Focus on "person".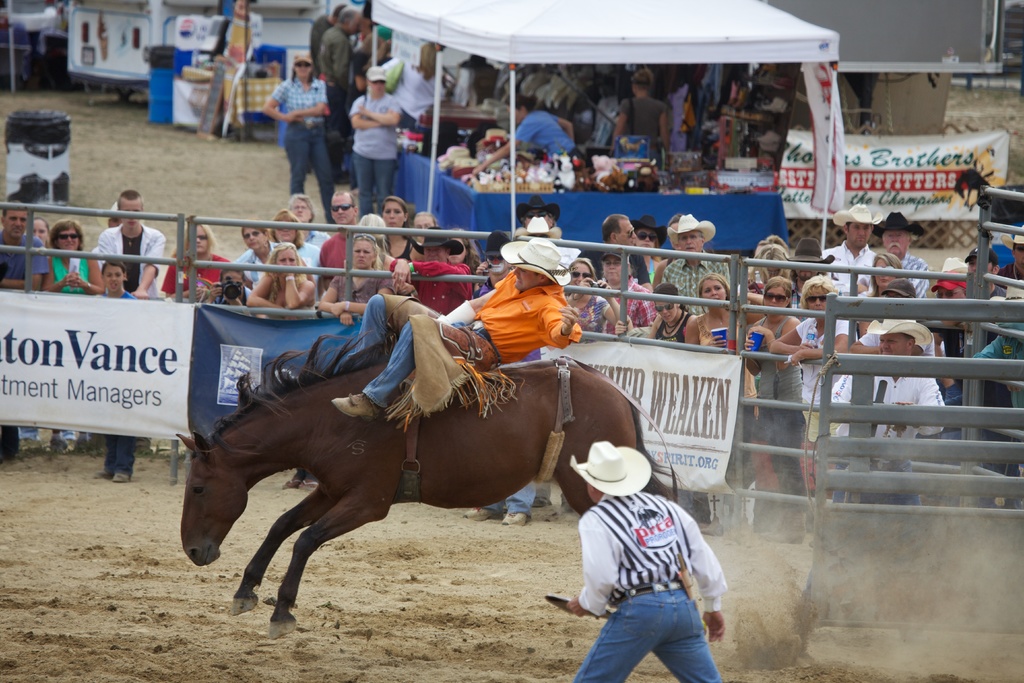
Focused at 559 441 733 682.
